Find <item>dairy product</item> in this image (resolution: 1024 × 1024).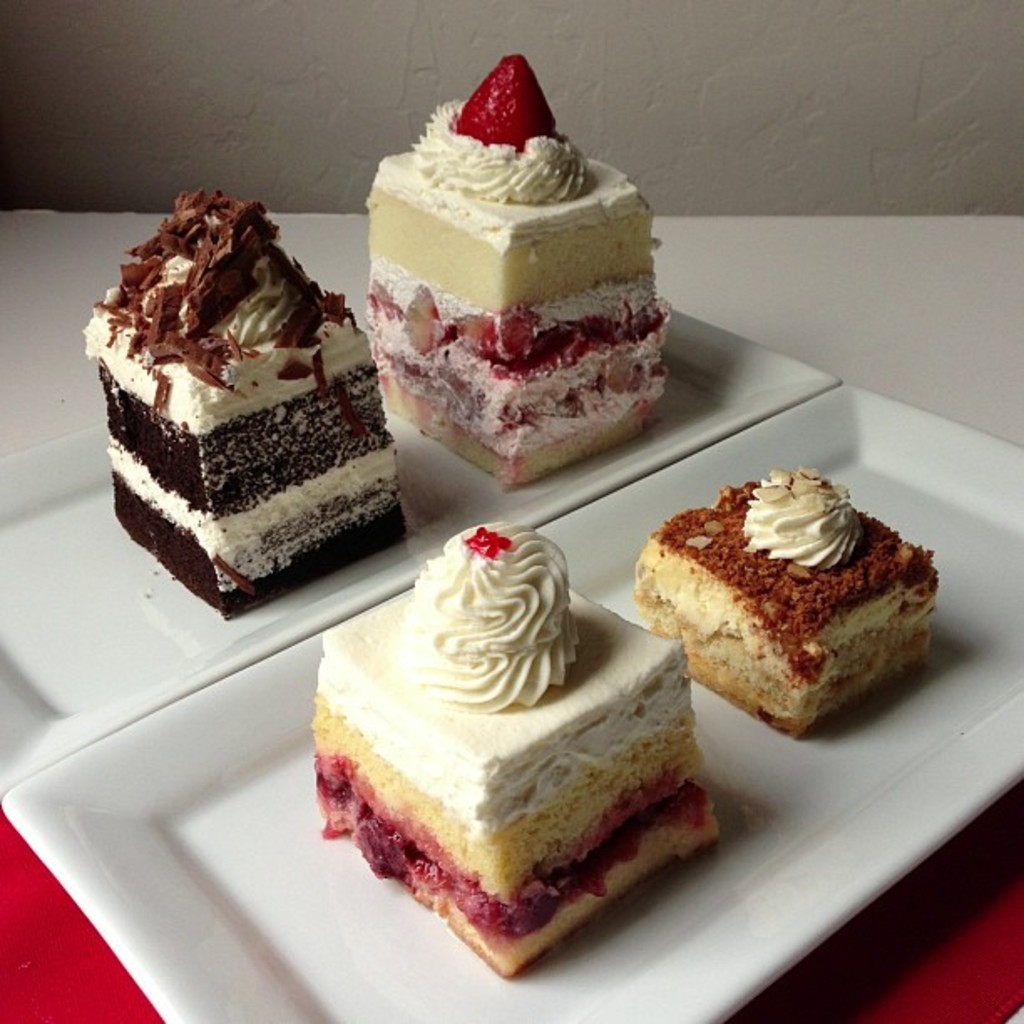
{"left": 310, "top": 512, "right": 728, "bottom": 987}.
